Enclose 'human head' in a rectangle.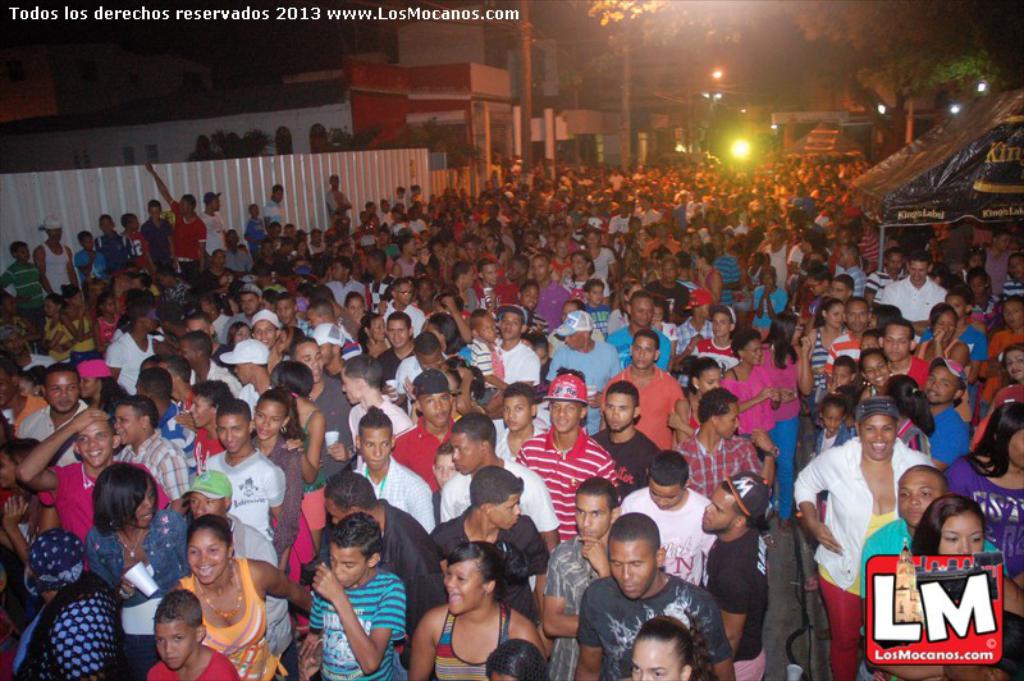
region(293, 339, 325, 378).
